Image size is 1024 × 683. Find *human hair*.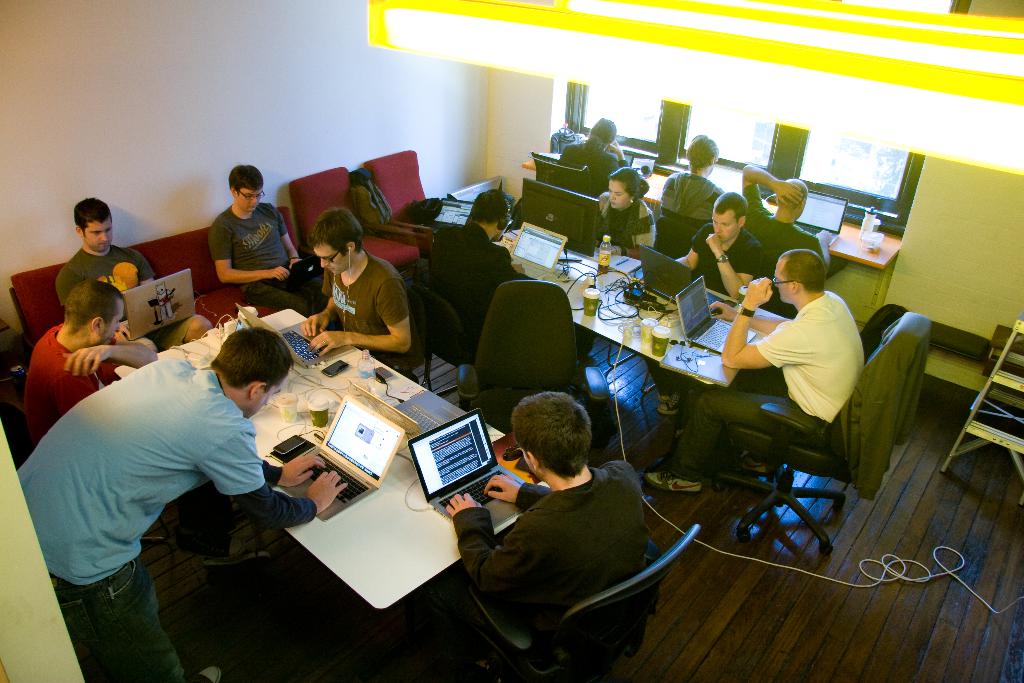
<box>70,283,122,334</box>.
